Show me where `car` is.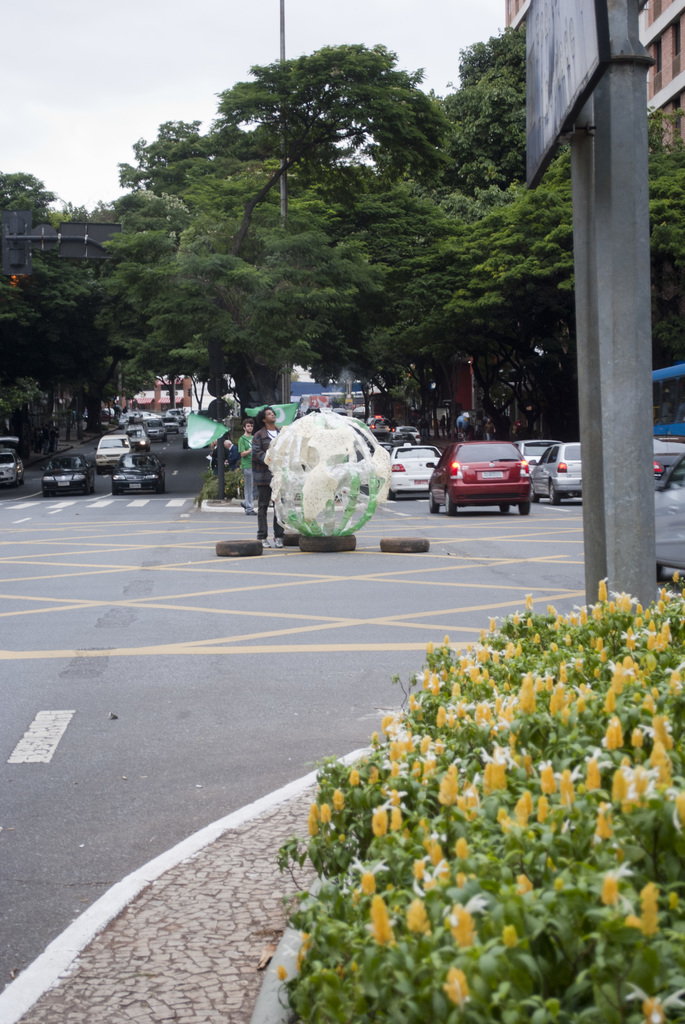
`car` is at box(650, 435, 684, 495).
